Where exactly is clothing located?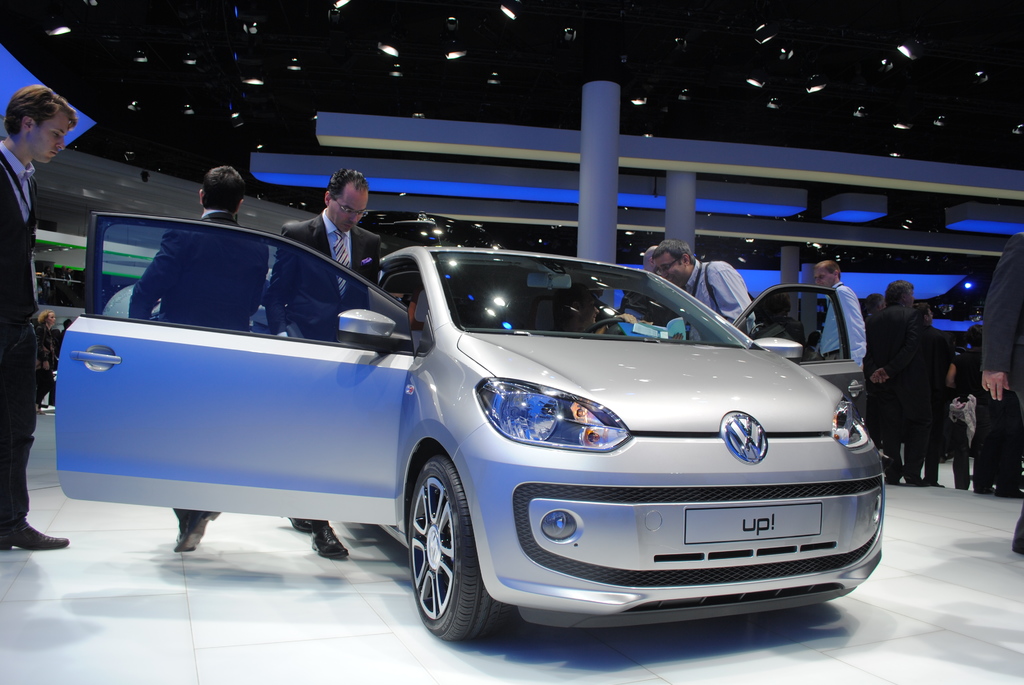
Its bounding box is x1=981, y1=235, x2=1023, y2=514.
